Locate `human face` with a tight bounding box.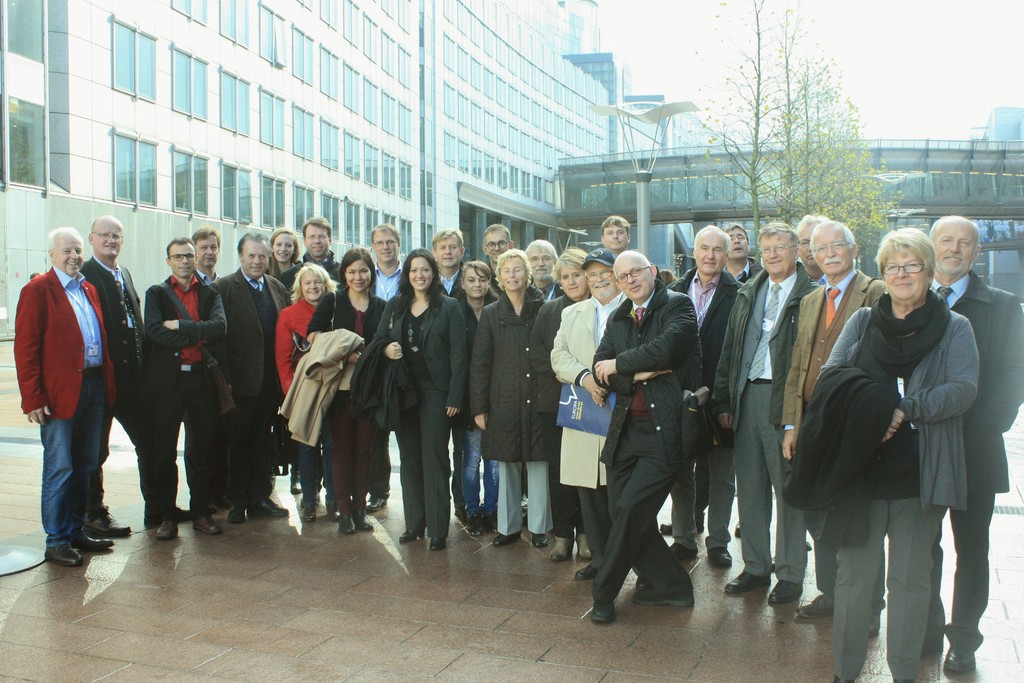
l=463, t=263, r=488, b=299.
